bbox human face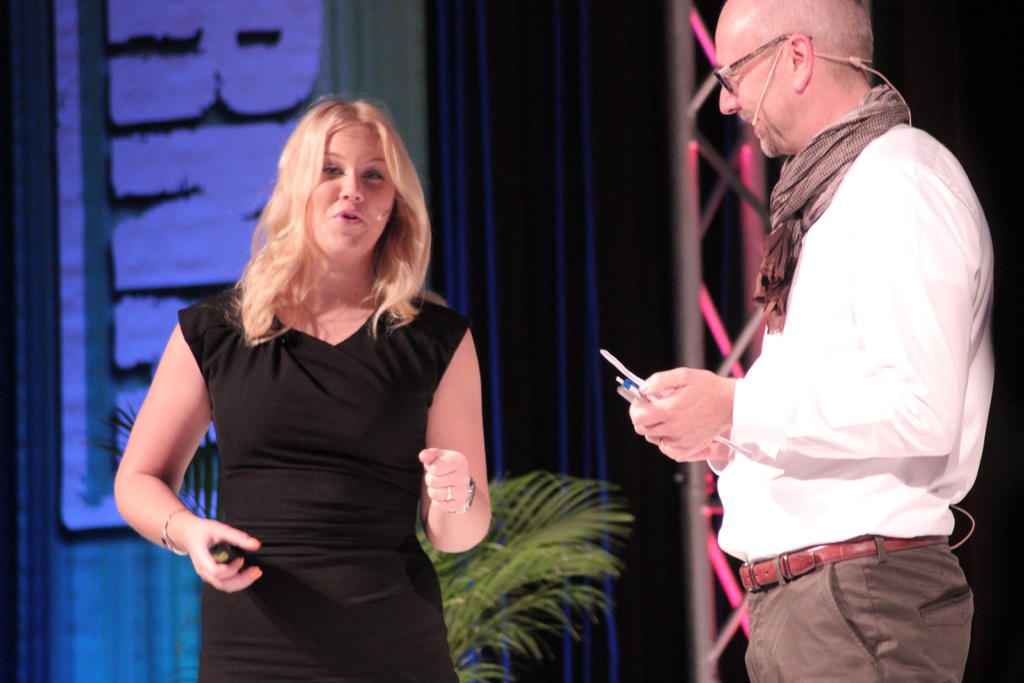
bbox(717, 34, 785, 159)
